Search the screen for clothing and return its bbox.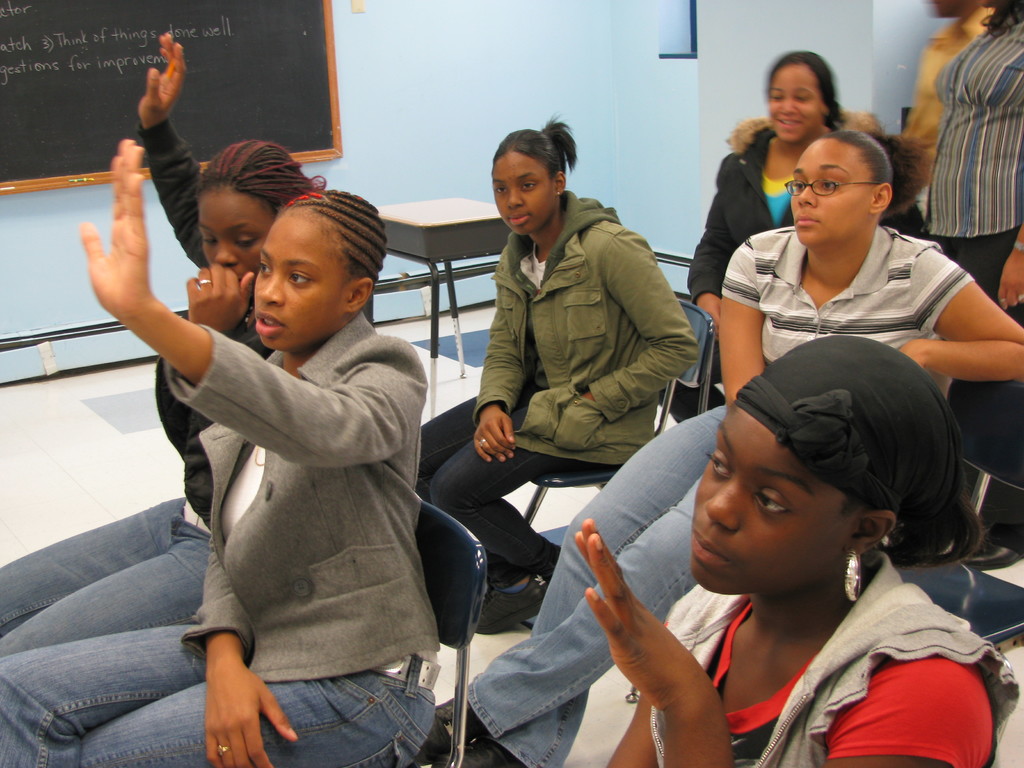
Found: select_region(413, 188, 704, 598).
